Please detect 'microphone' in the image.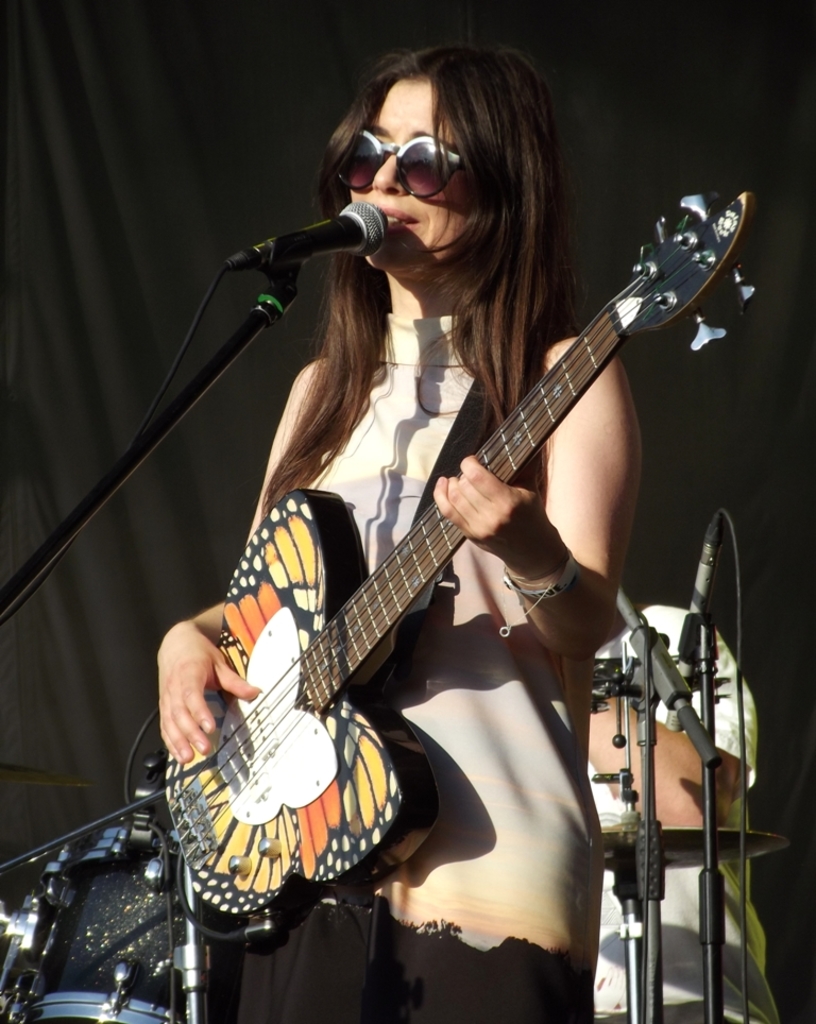
detection(667, 506, 718, 735).
